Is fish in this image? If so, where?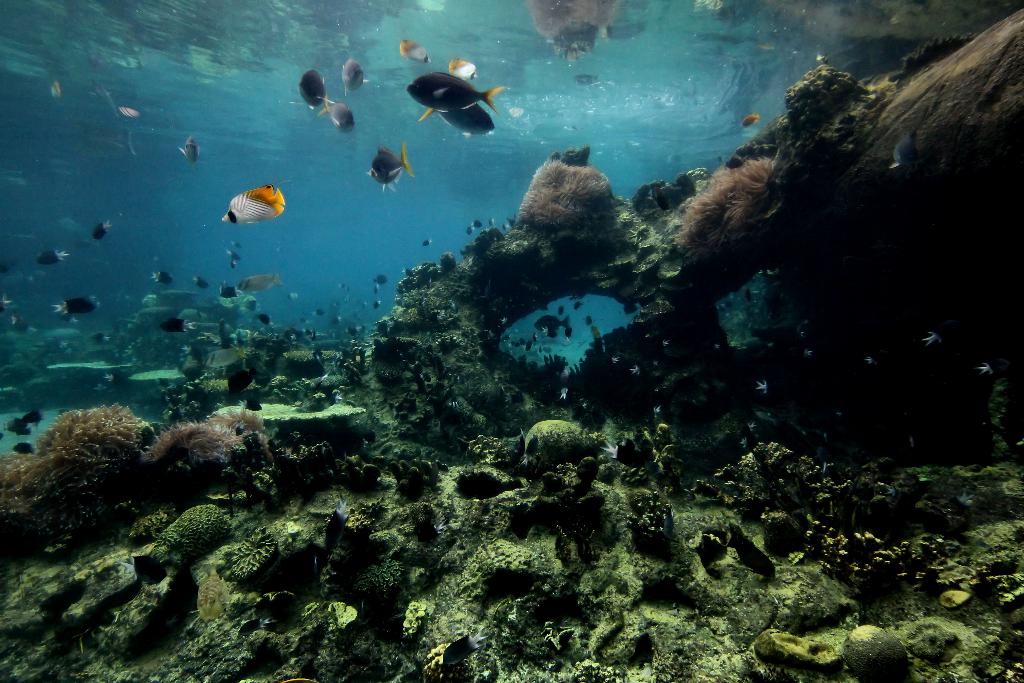
Yes, at x1=160, y1=317, x2=200, y2=333.
